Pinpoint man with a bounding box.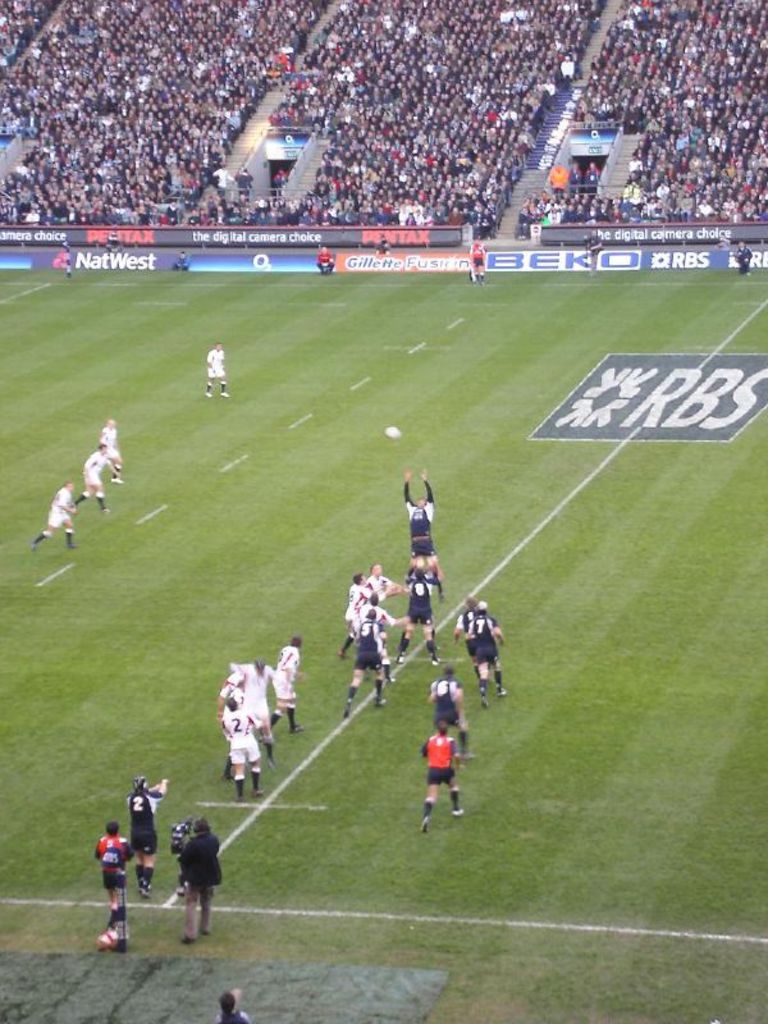
(left=337, top=572, right=398, bottom=650).
